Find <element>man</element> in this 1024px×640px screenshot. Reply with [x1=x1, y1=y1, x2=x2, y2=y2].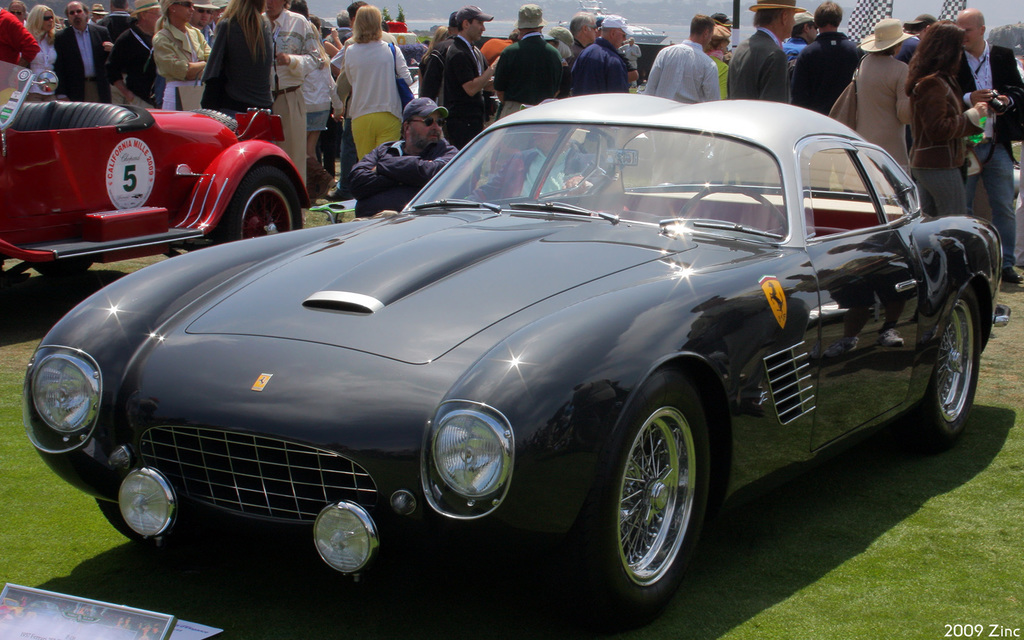
[x1=185, y1=0, x2=220, y2=48].
